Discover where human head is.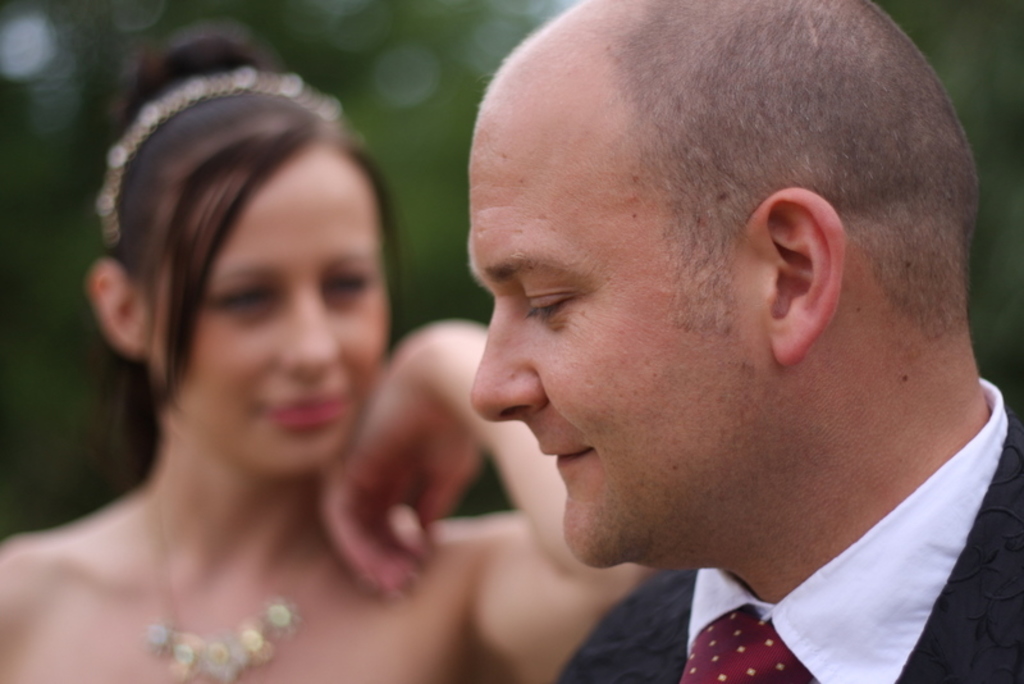
Discovered at rect(99, 87, 399, 489).
